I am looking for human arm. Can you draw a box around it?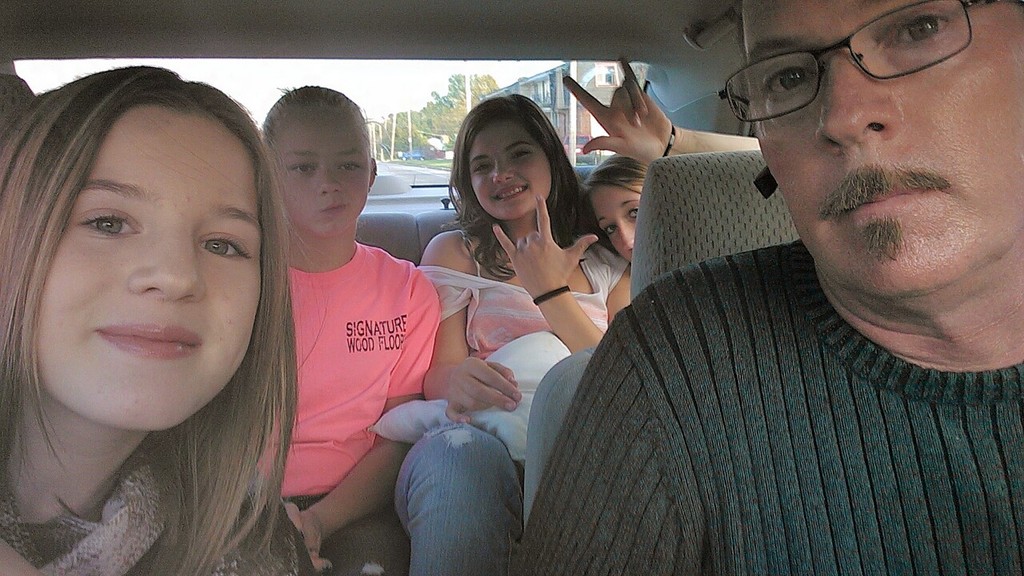
Sure, the bounding box is 482 189 609 354.
